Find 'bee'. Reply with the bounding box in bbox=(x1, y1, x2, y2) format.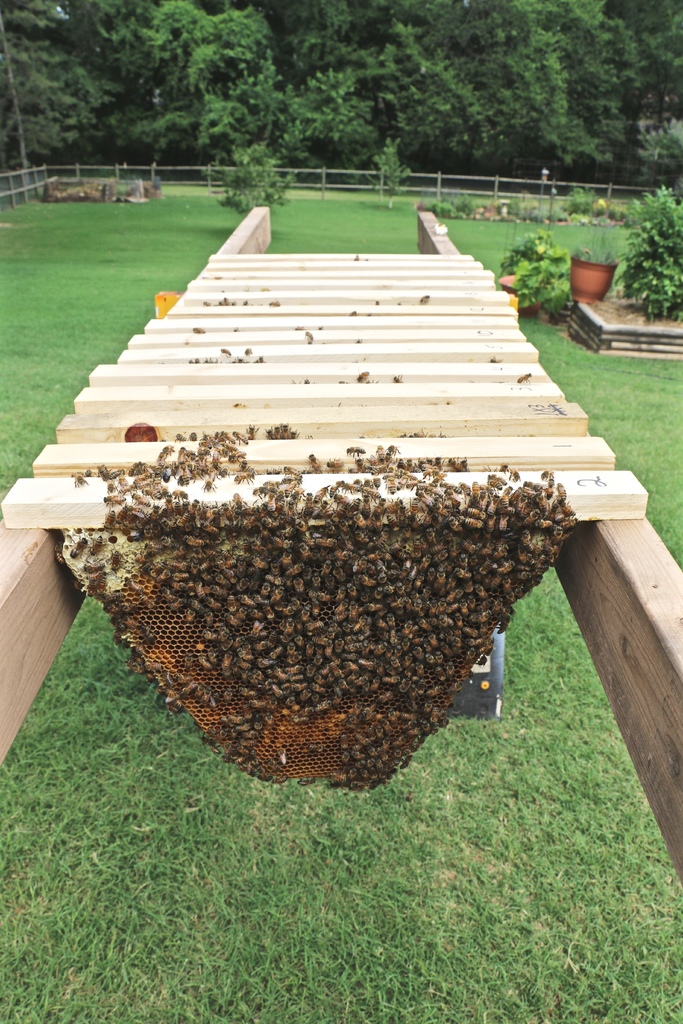
bbox=(491, 353, 502, 364).
